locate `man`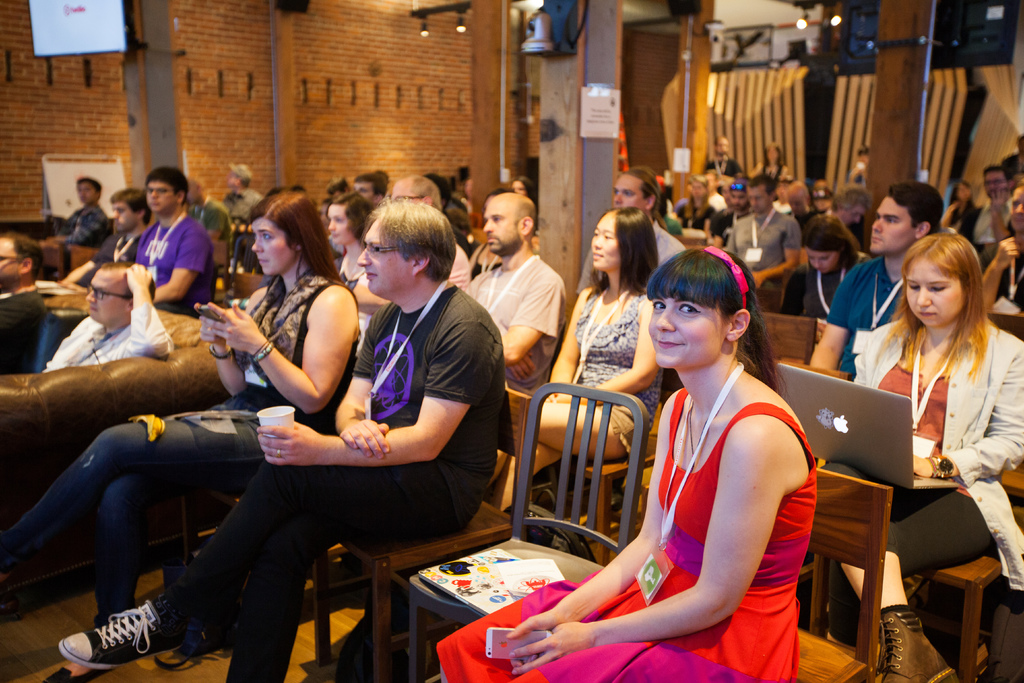
<box>968,168,1016,244</box>
